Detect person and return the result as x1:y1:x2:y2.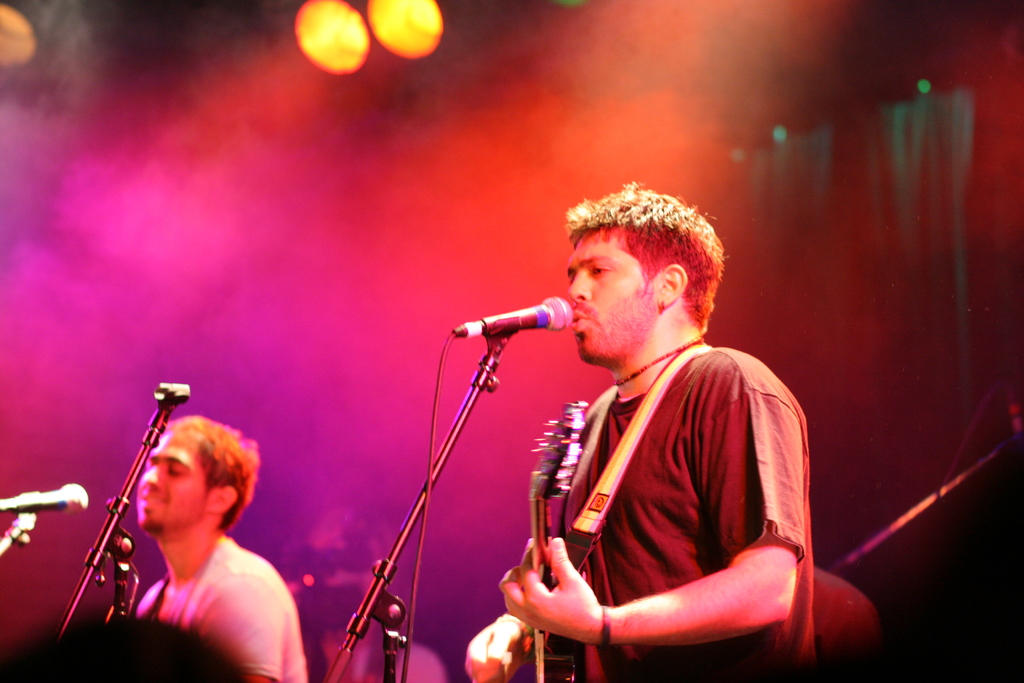
133:419:306:682.
